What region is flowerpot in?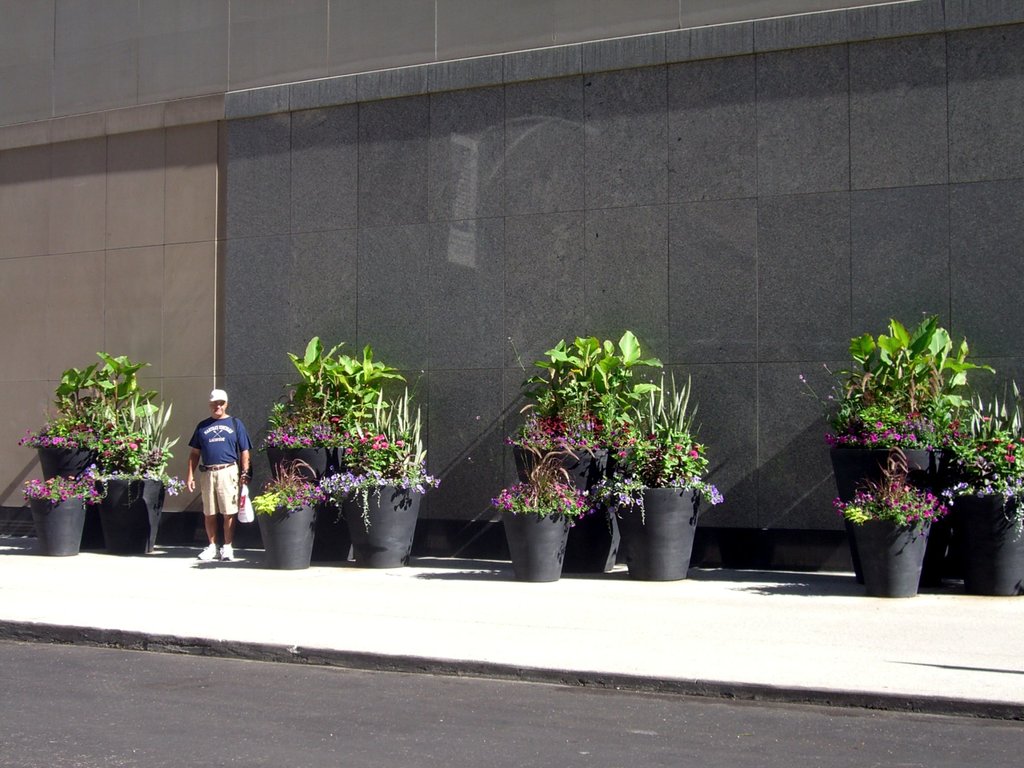
263, 447, 351, 563.
